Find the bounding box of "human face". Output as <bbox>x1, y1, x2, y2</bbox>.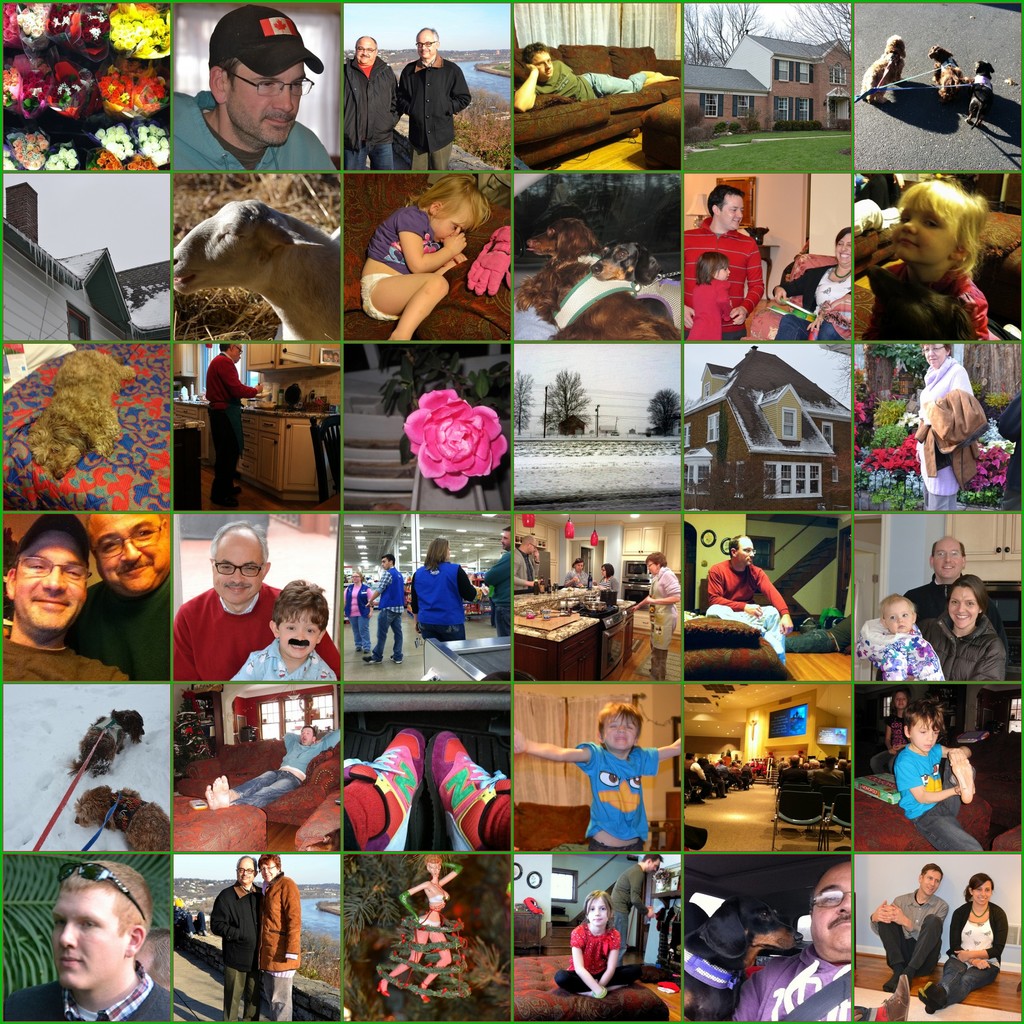
<bbox>644, 855, 657, 876</bbox>.
